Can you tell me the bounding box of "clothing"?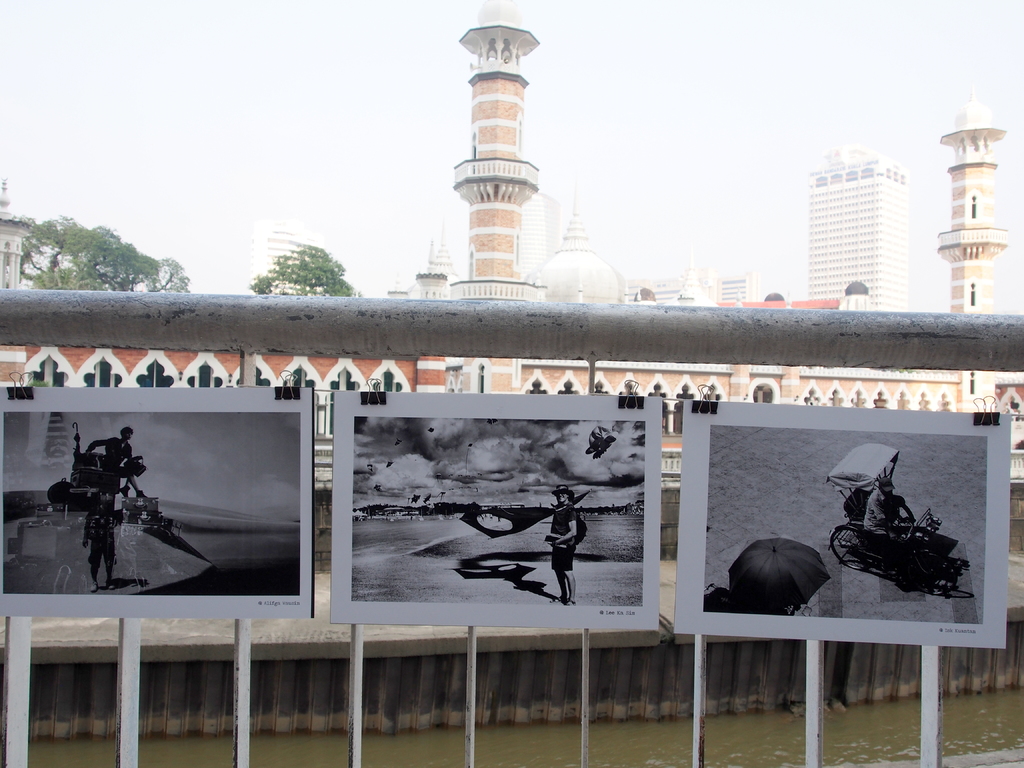
BBox(865, 487, 904, 539).
